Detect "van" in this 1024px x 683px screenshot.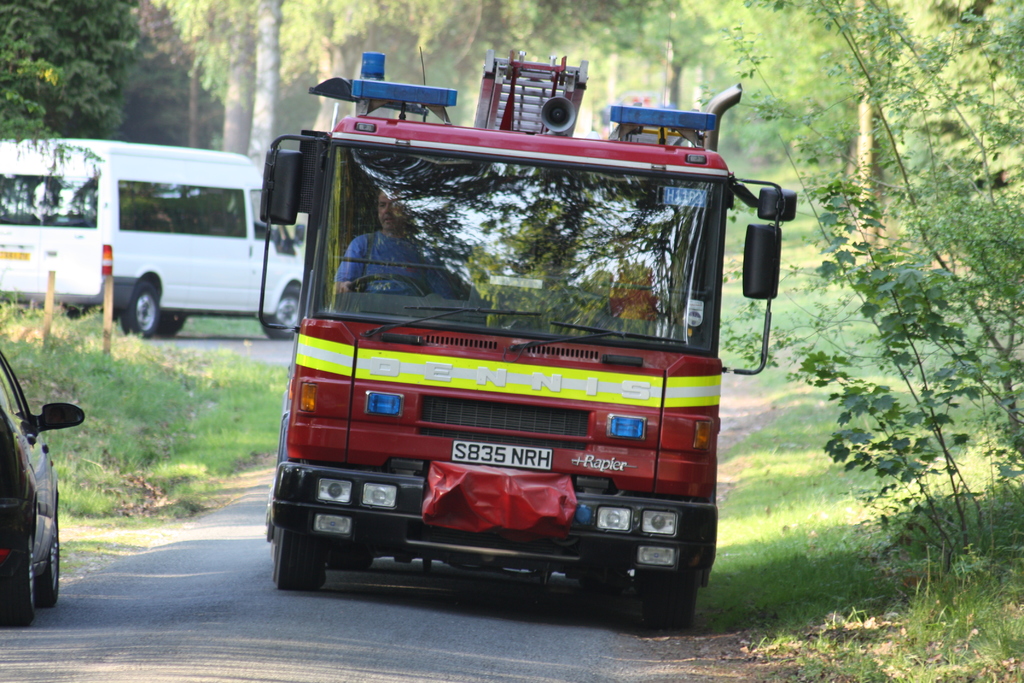
Detection: {"x1": 0, "y1": 136, "x2": 308, "y2": 342}.
